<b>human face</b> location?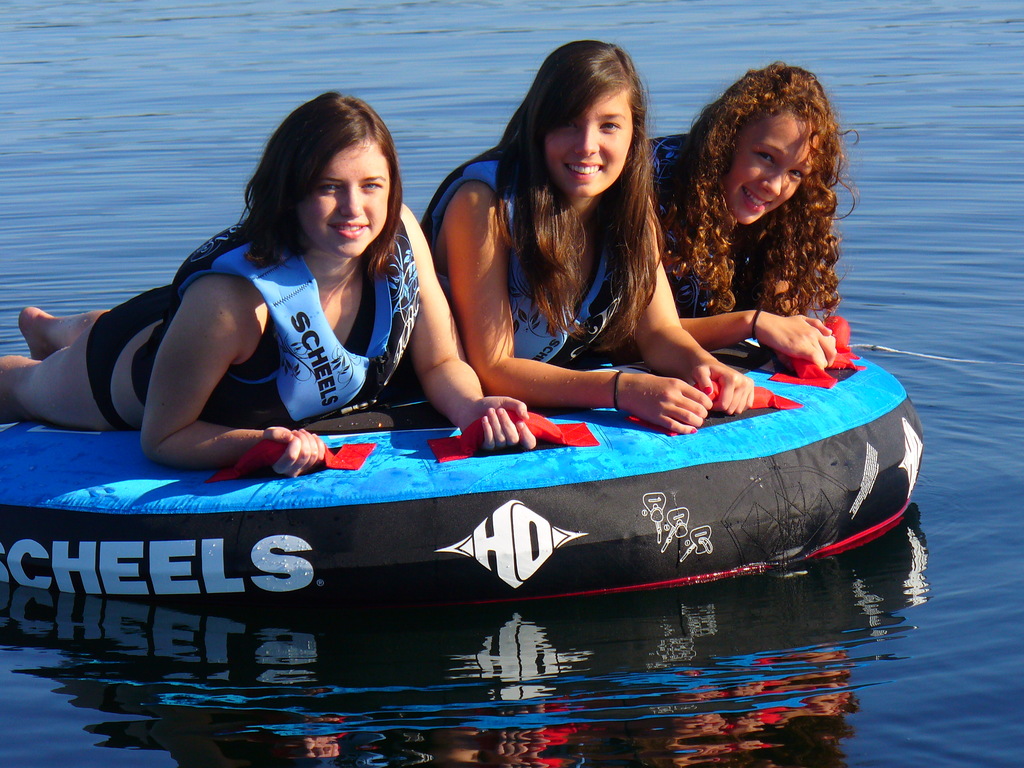
547:81:634:208
